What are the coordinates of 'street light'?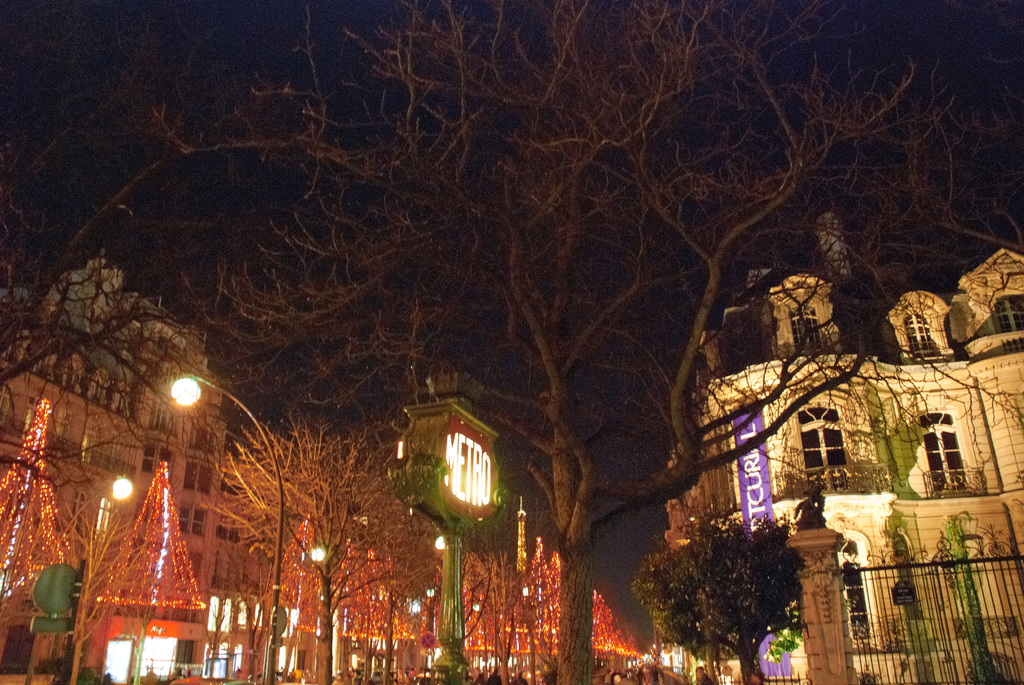
{"x1": 303, "y1": 536, "x2": 330, "y2": 572}.
